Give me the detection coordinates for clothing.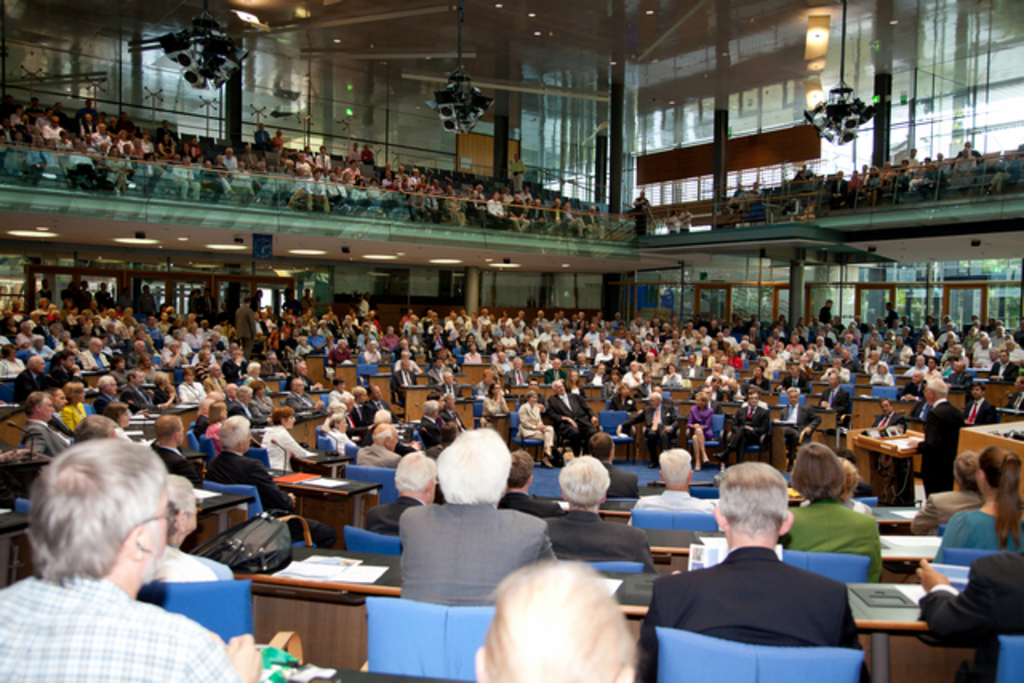
locate(499, 491, 568, 523).
